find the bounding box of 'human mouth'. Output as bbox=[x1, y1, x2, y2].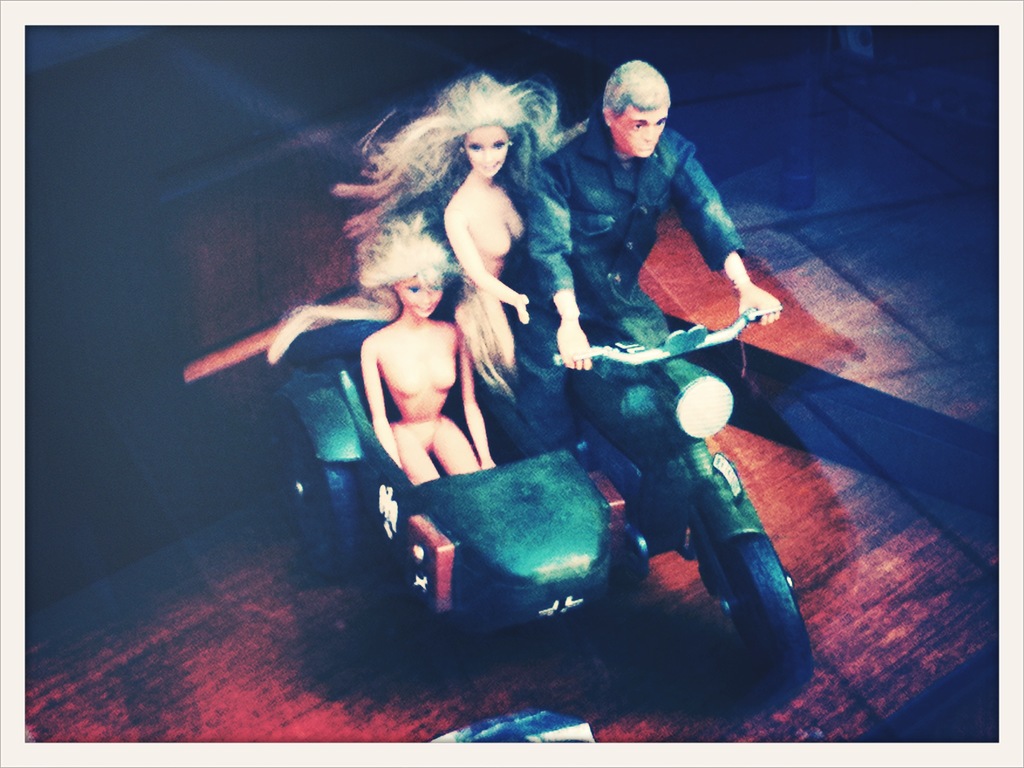
bbox=[479, 166, 496, 172].
